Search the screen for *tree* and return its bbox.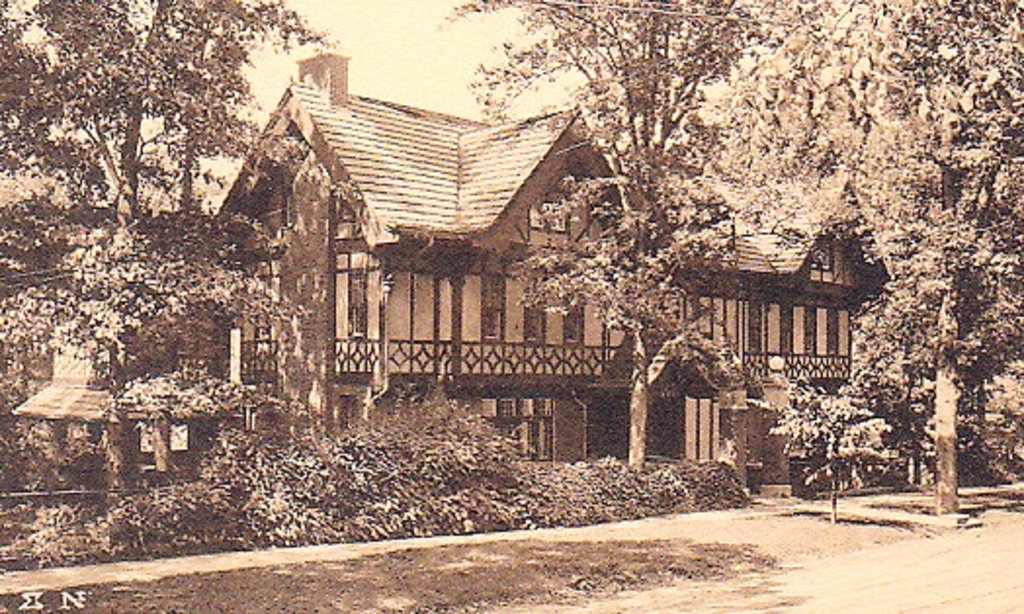
Found: [x1=0, y1=0, x2=379, y2=483].
